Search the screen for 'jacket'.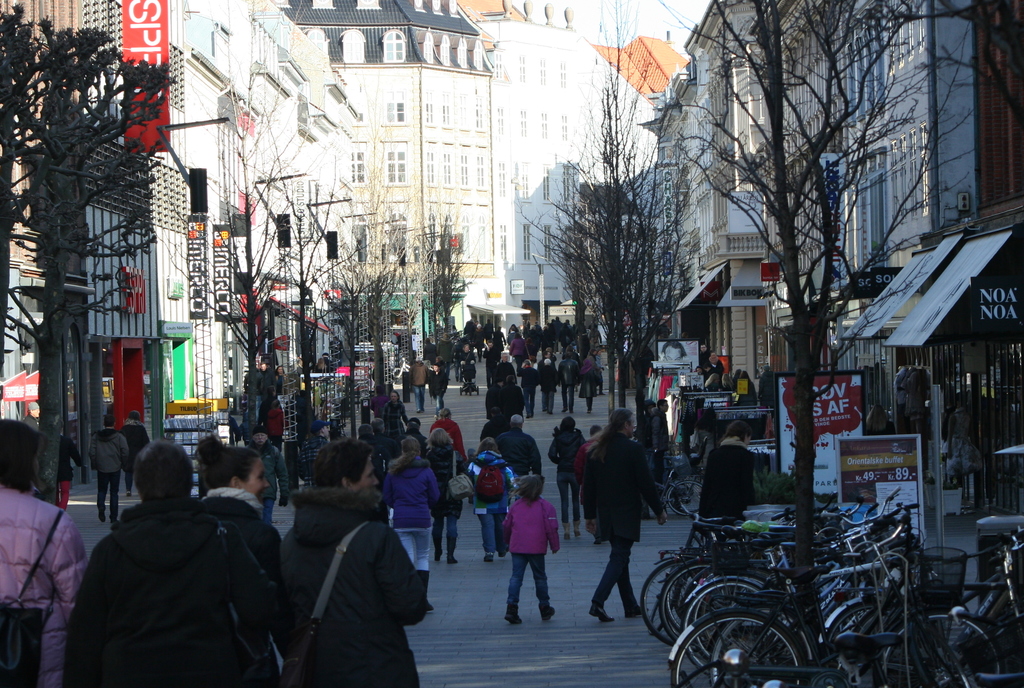
Found at [left=580, top=433, right=668, bottom=548].
